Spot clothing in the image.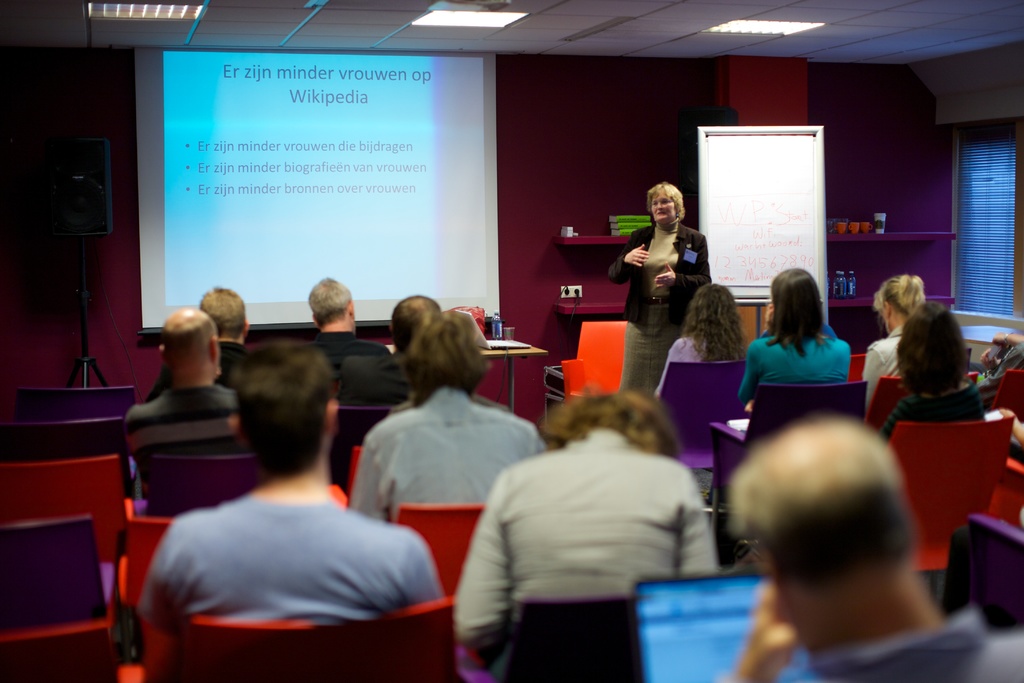
clothing found at x1=452 y1=425 x2=717 y2=682.
